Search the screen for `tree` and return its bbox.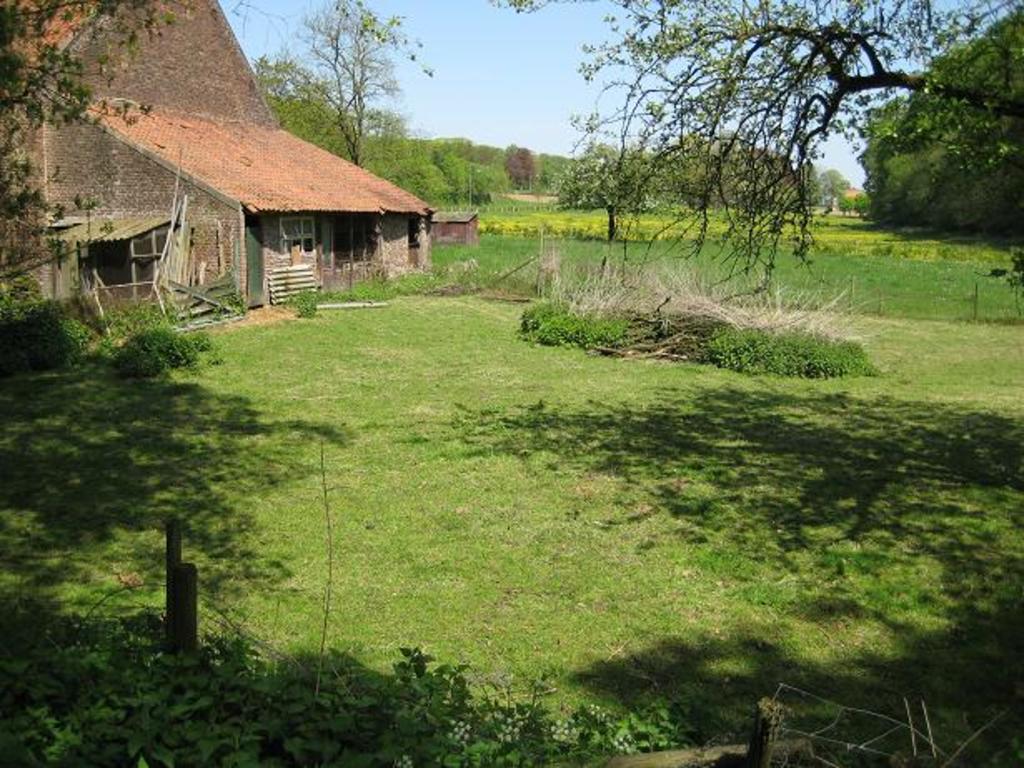
Found: pyautogui.locateOnScreen(250, 0, 428, 162).
